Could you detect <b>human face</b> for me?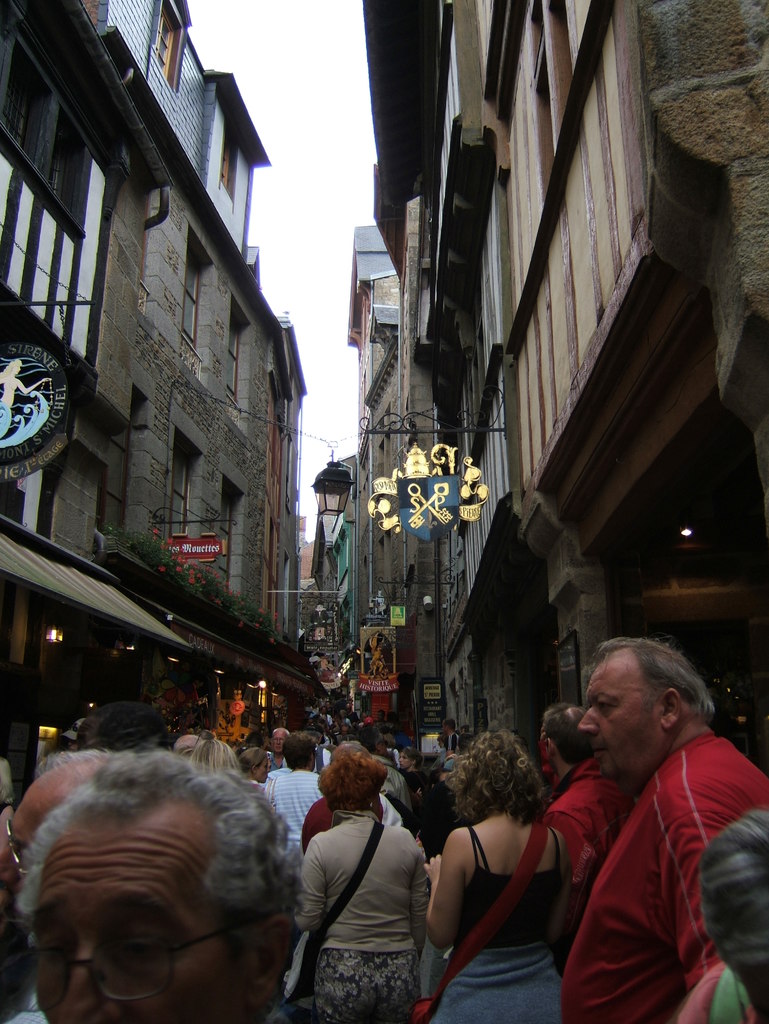
Detection result: crop(579, 648, 665, 781).
